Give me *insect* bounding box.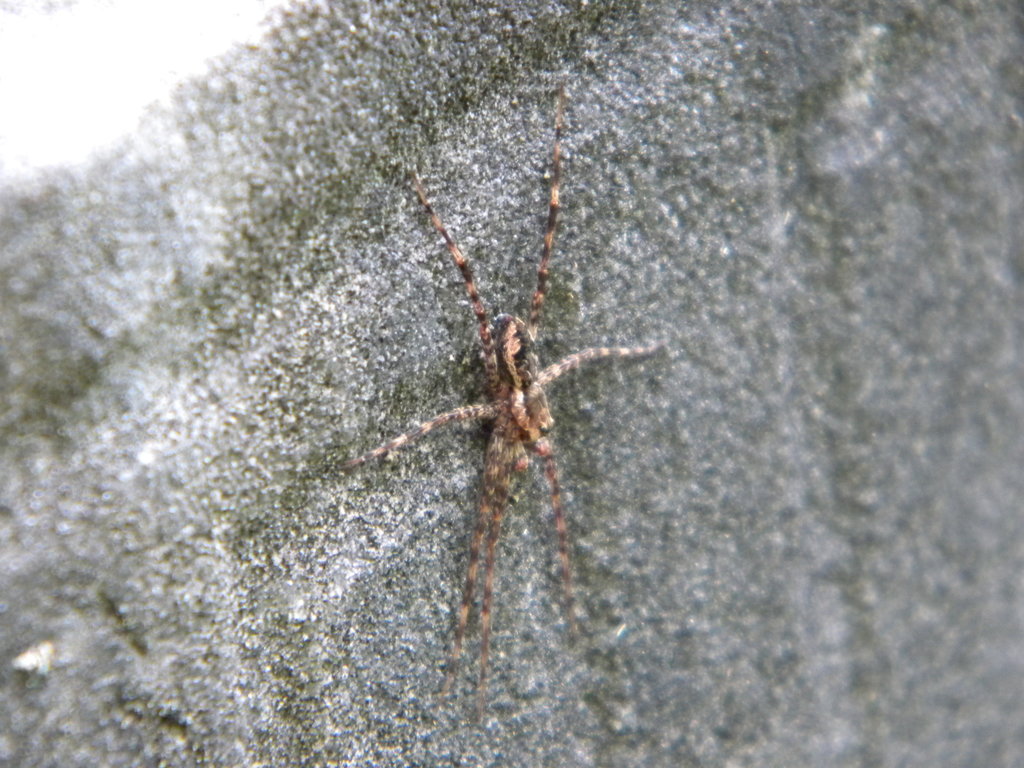
rect(326, 90, 662, 732).
